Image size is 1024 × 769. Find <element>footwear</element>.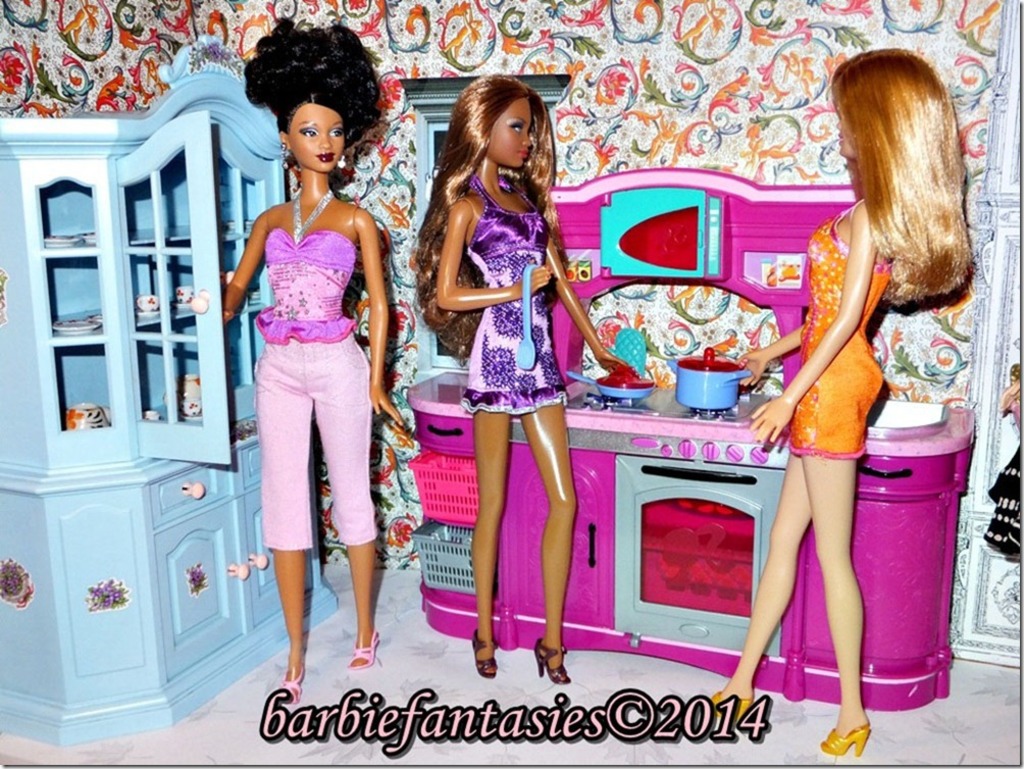
281 666 308 708.
